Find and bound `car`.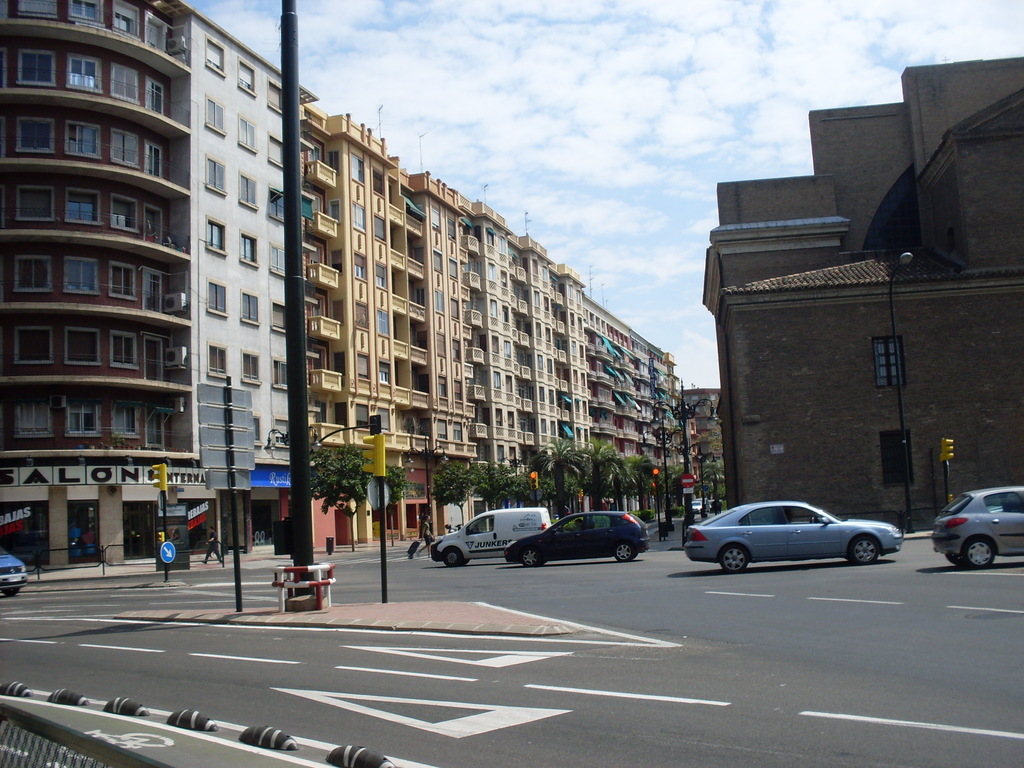
Bound: detection(689, 501, 700, 515).
